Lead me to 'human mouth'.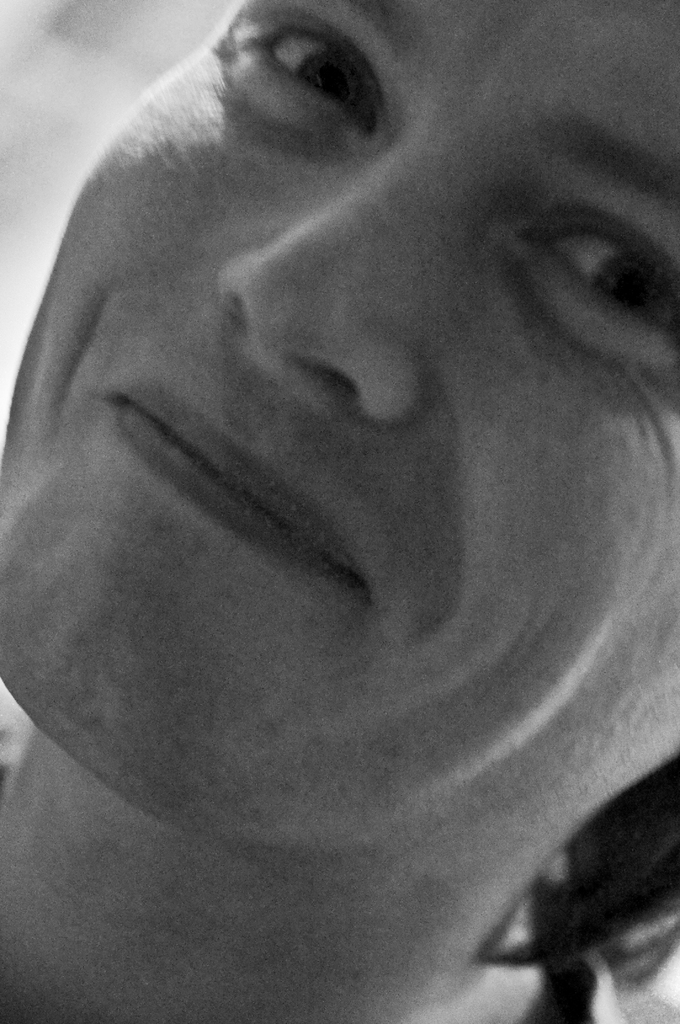
Lead to detection(92, 359, 373, 620).
